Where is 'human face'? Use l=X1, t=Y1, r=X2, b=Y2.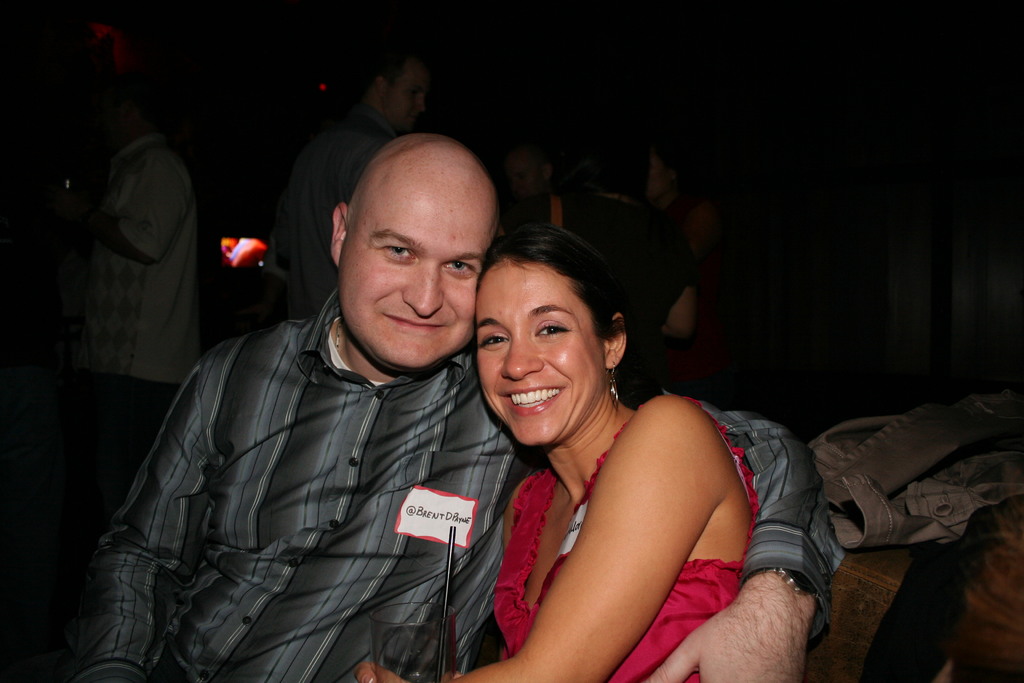
l=473, t=261, r=601, b=444.
